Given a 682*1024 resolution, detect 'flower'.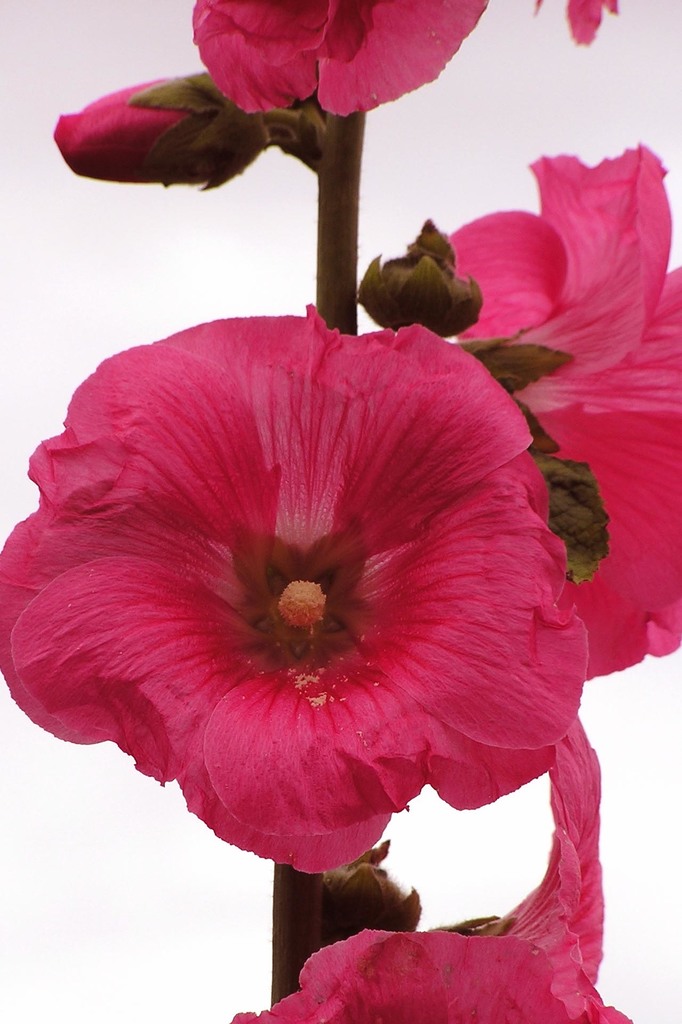
crop(187, 0, 495, 108).
